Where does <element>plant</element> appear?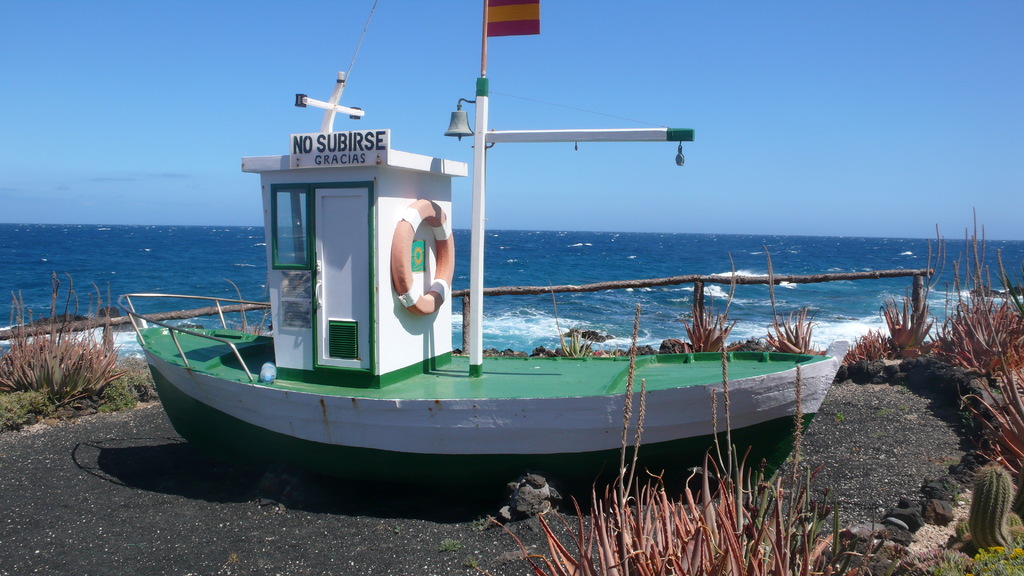
Appears at box(678, 267, 748, 352).
